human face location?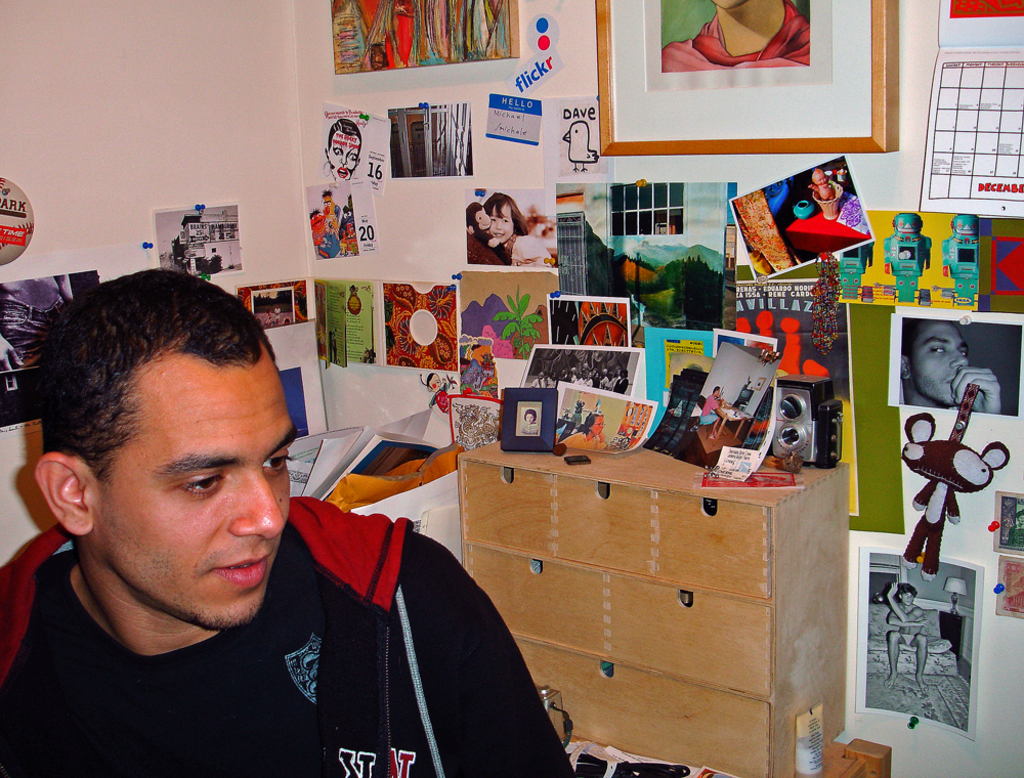
(x1=330, y1=132, x2=355, y2=179)
